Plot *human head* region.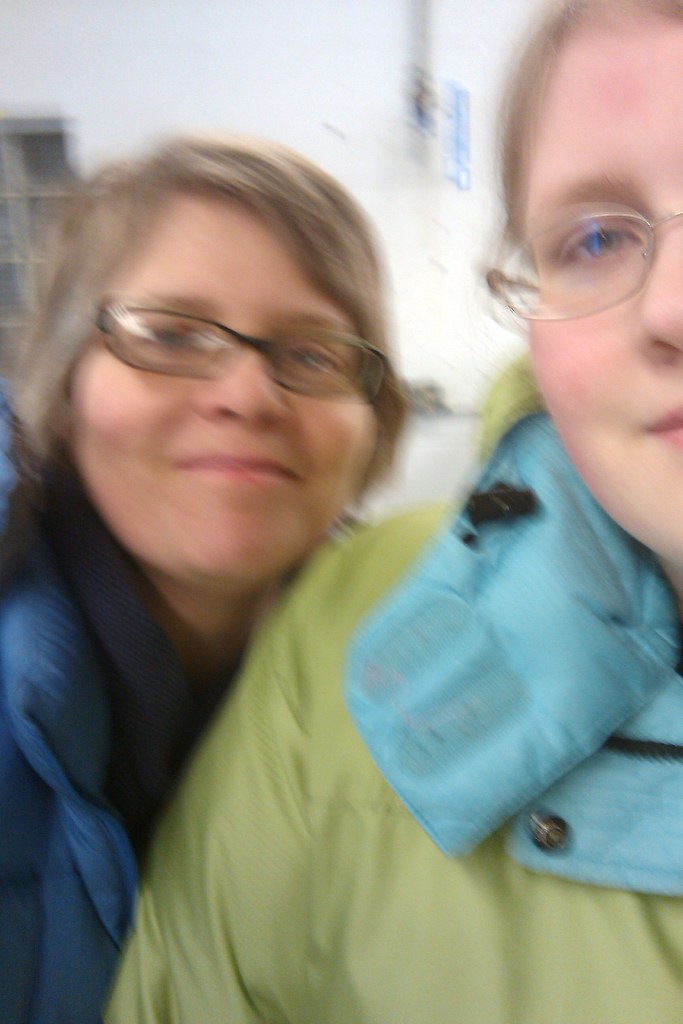
Plotted at [60, 143, 406, 570].
